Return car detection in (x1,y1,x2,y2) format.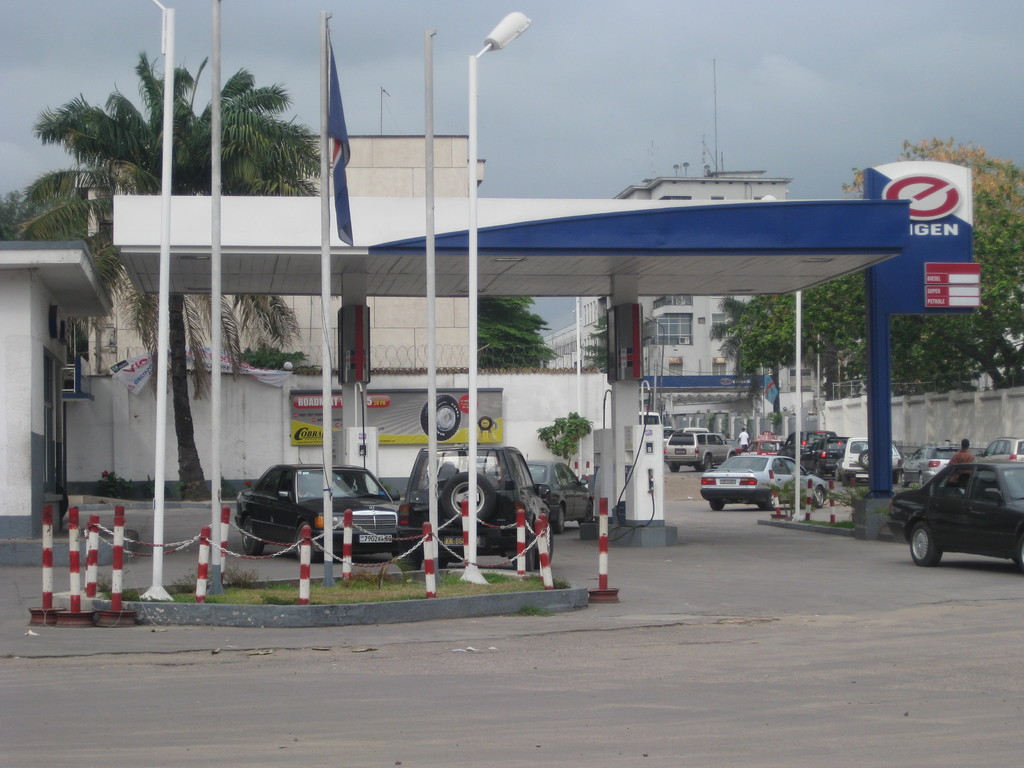
(833,437,899,483).
